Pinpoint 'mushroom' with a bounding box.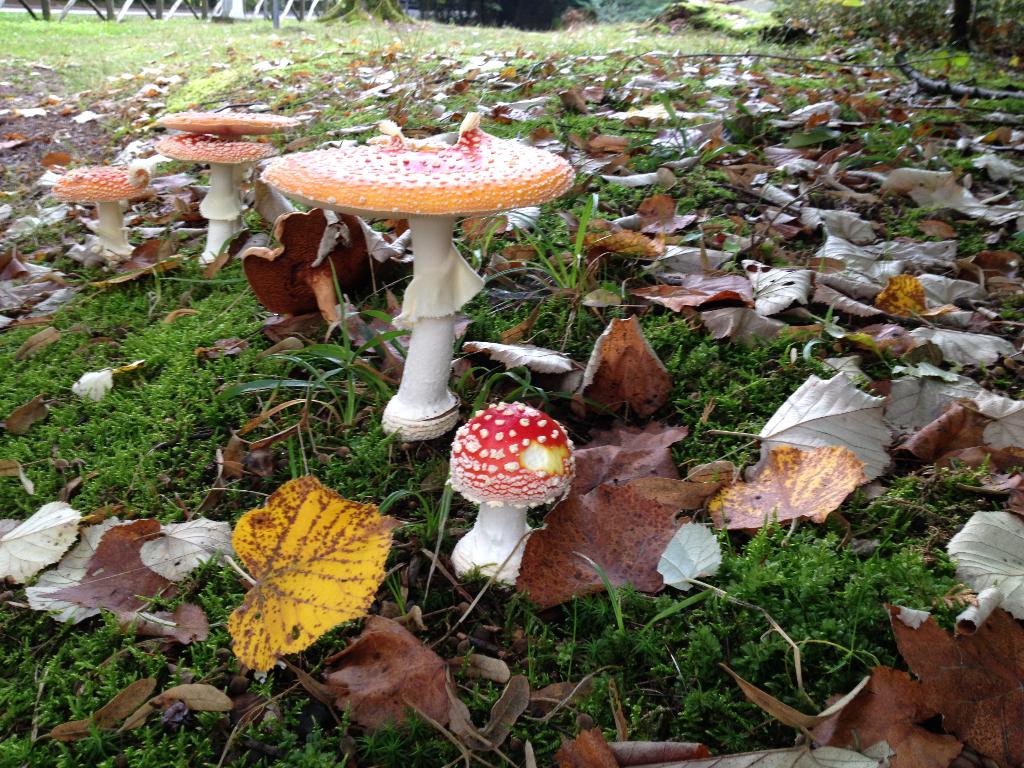
[left=435, top=396, right=575, bottom=605].
